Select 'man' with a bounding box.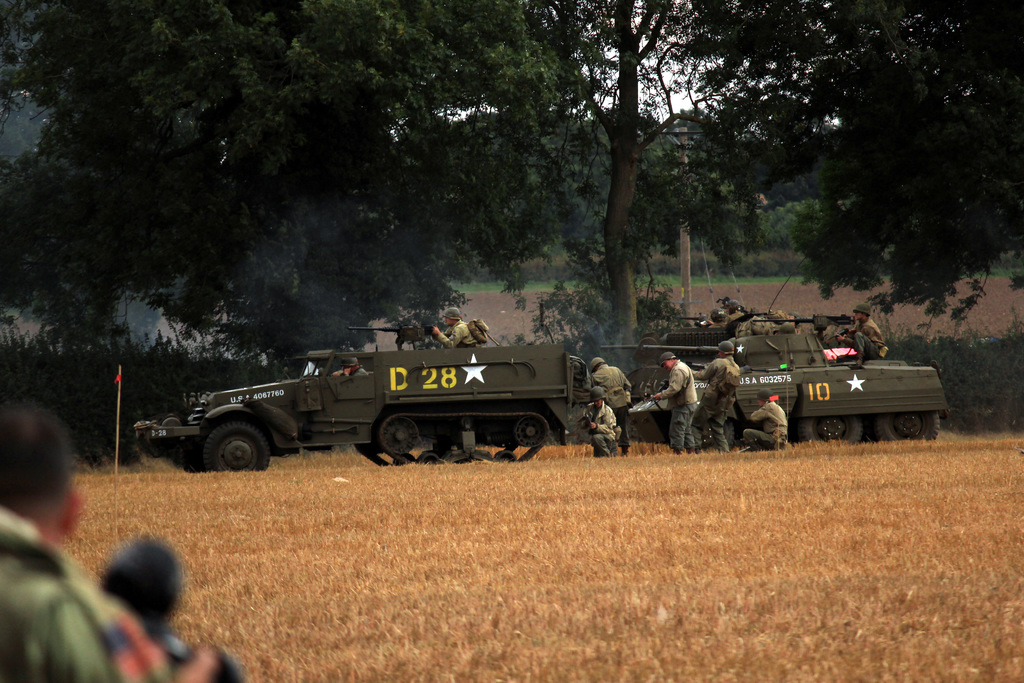
bbox=(840, 307, 893, 359).
